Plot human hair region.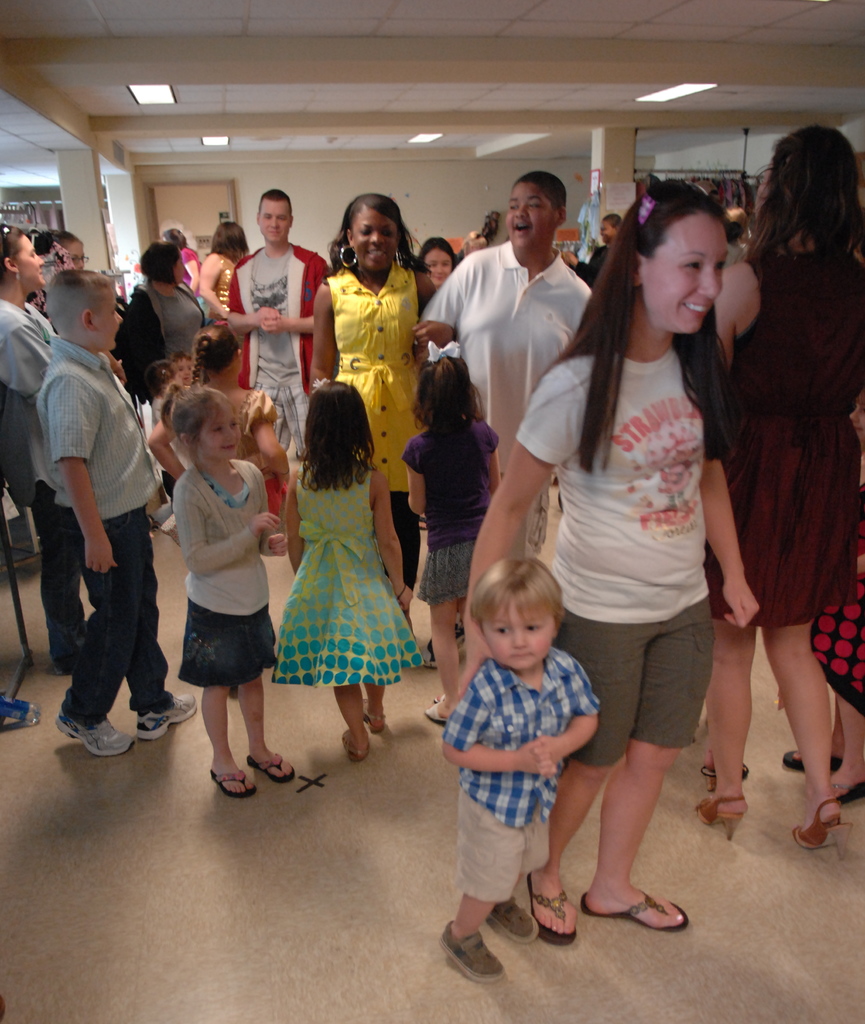
Plotted at 512:171:566:220.
